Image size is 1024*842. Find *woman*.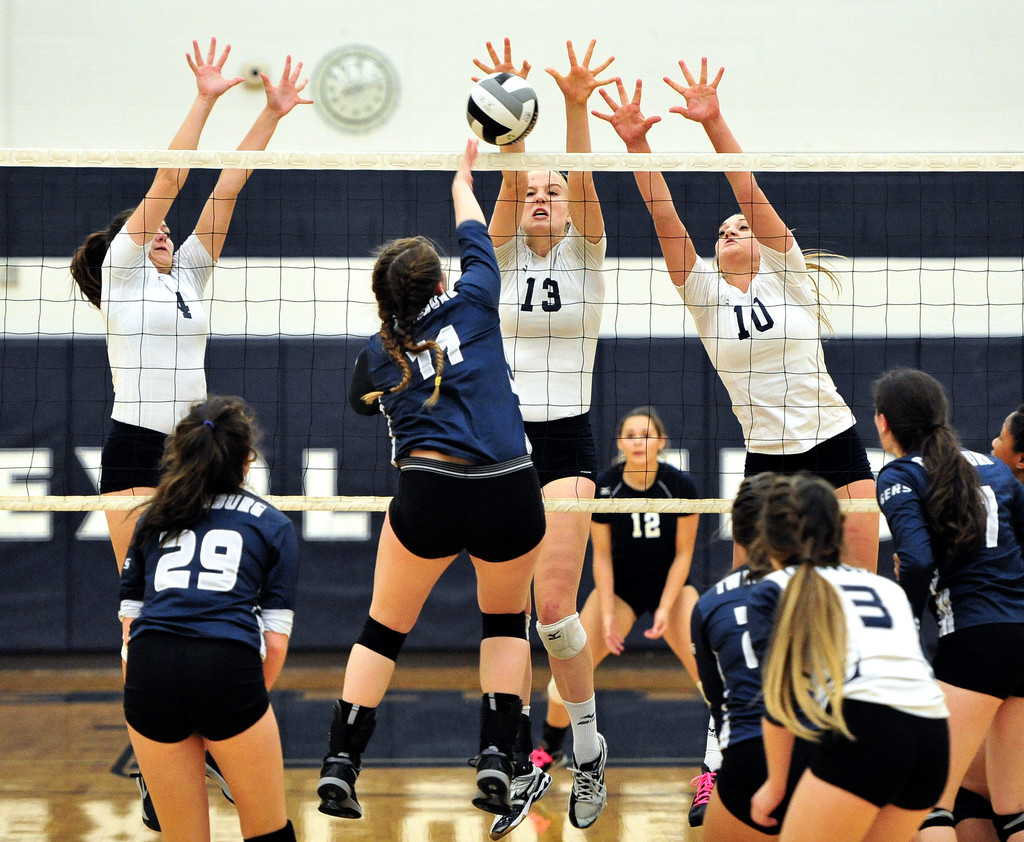
region(705, 469, 788, 841).
